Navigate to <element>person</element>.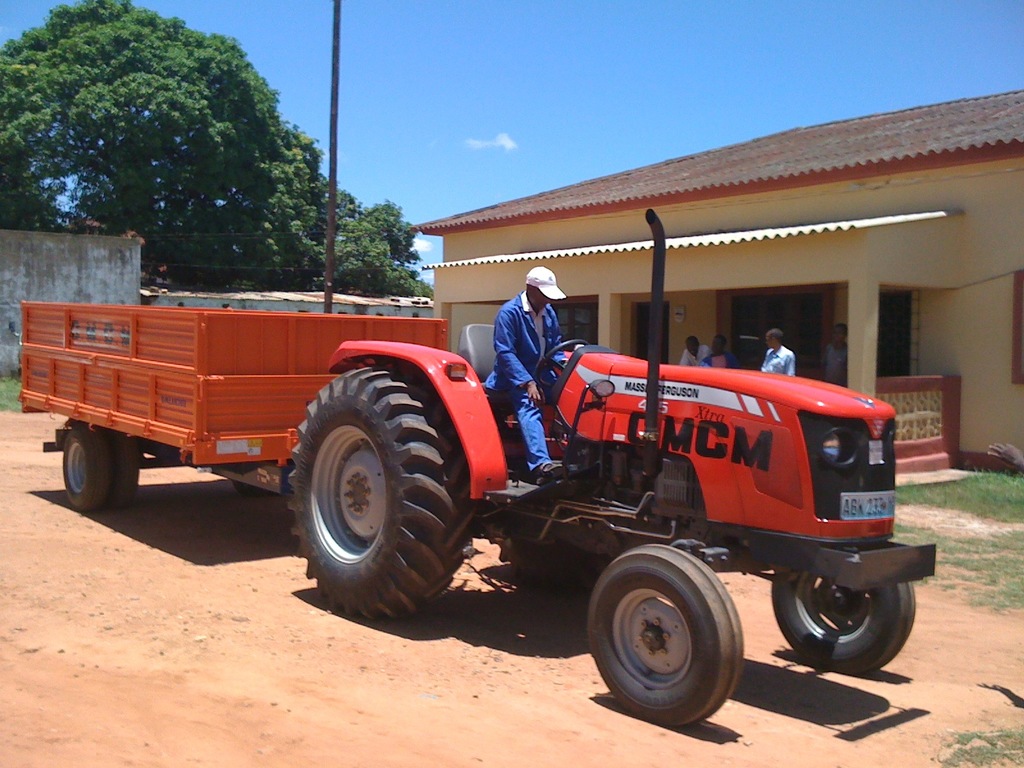
Navigation target: l=483, t=261, r=585, b=436.
